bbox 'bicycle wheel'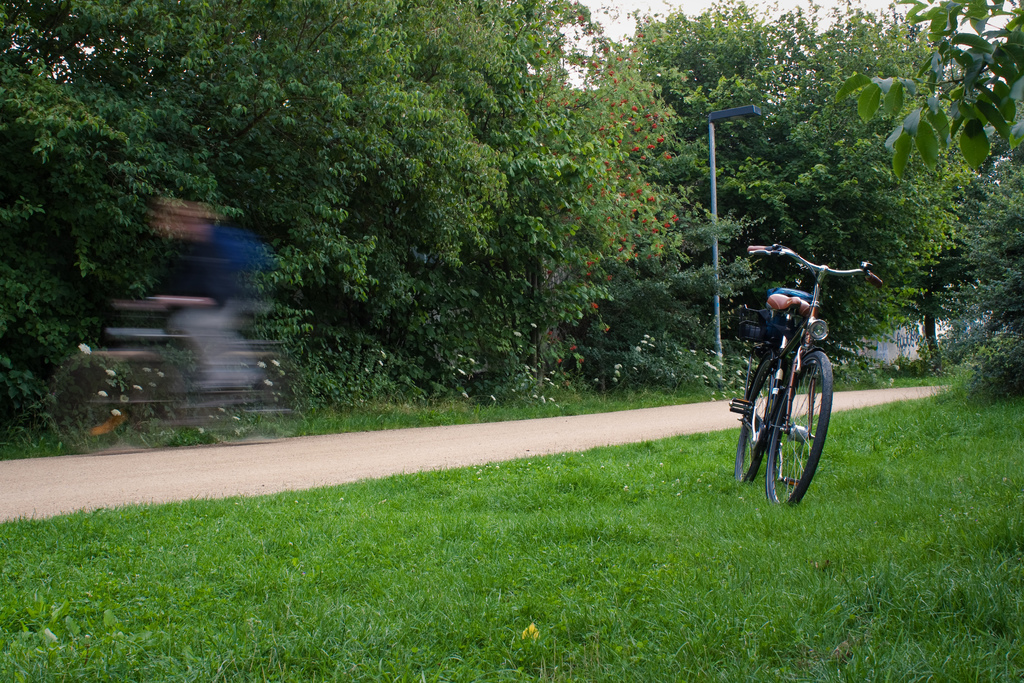
pyautogui.locateOnScreen(734, 353, 776, 483)
